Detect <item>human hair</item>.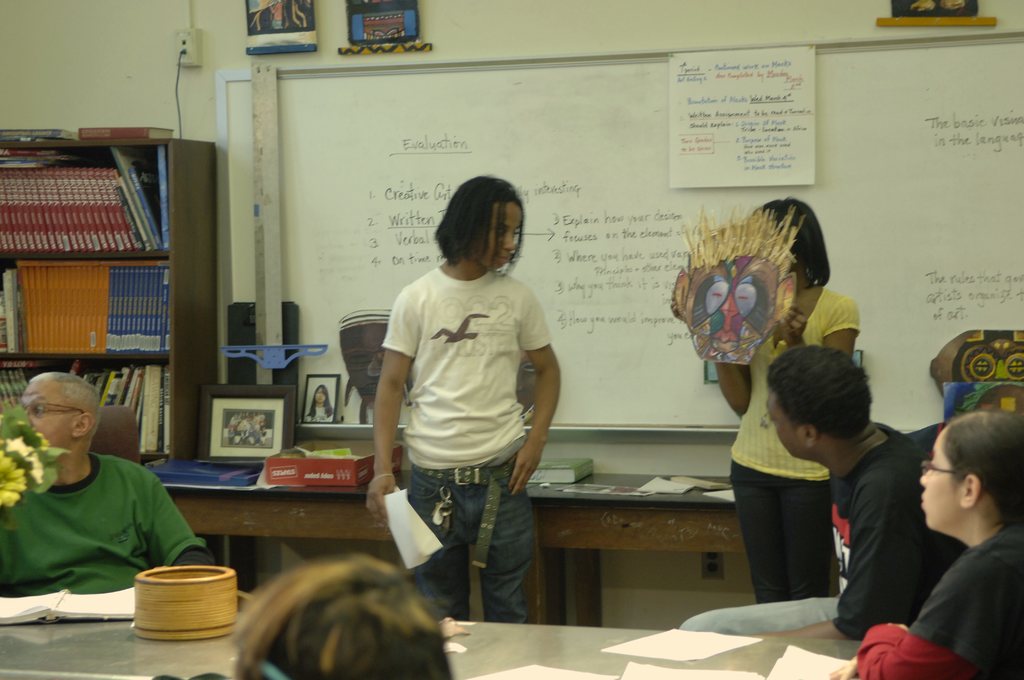
Detected at bbox=[753, 199, 828, 286].
